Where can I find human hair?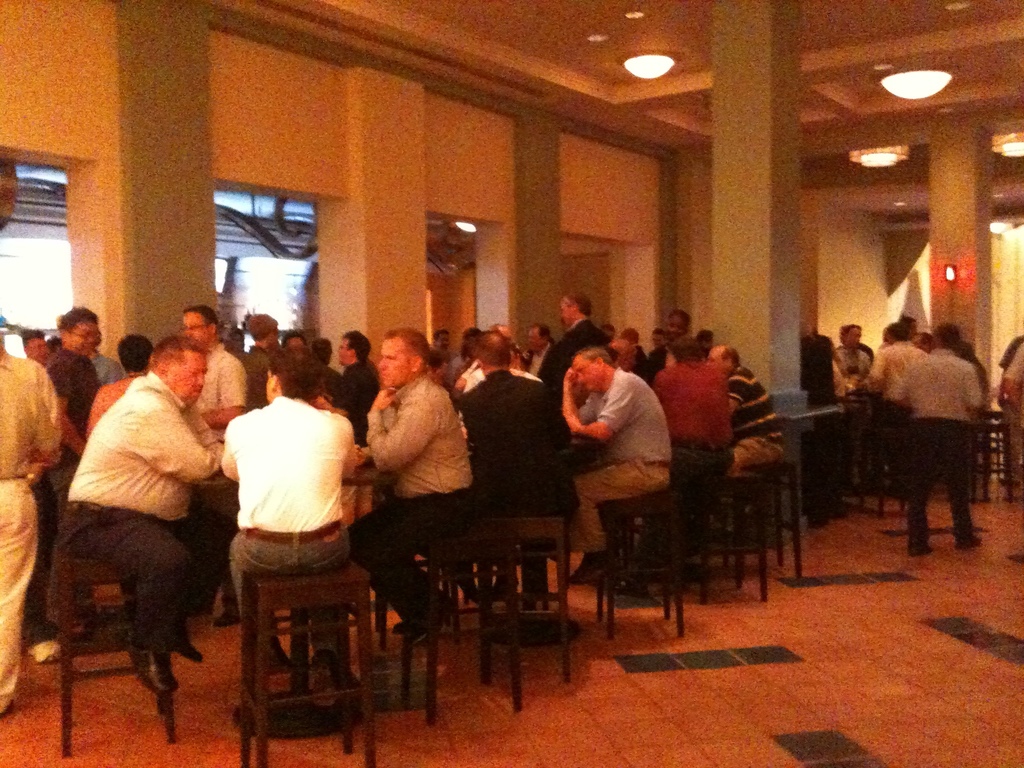
You can find it at {"left": 666, "top": 333, "right": 701, "bottom": 360}.
